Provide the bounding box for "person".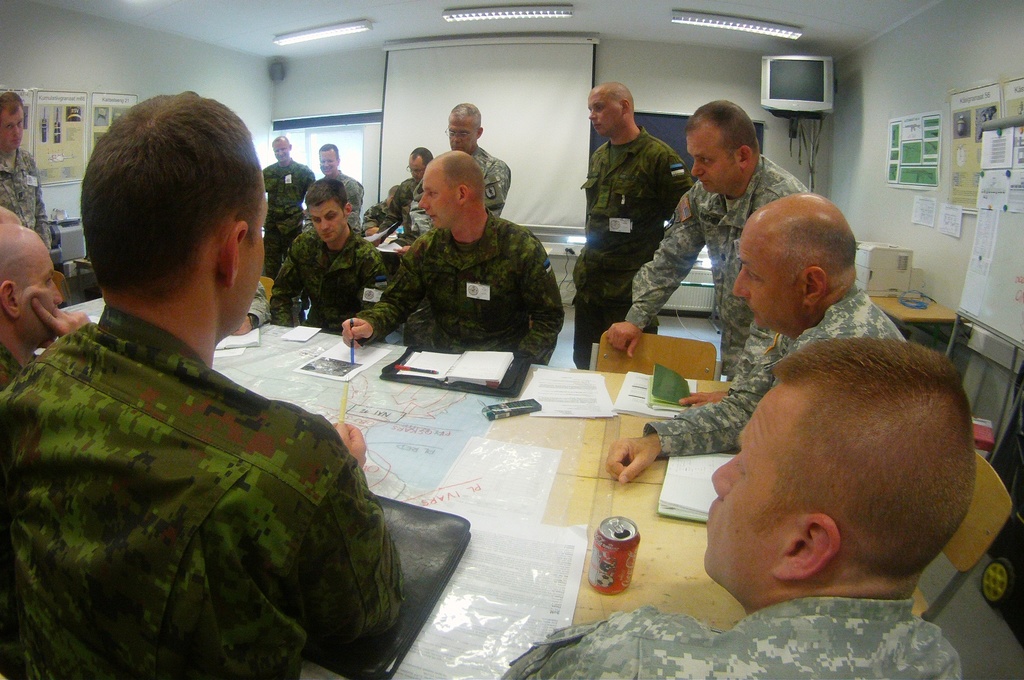
(0,228,88,385).
